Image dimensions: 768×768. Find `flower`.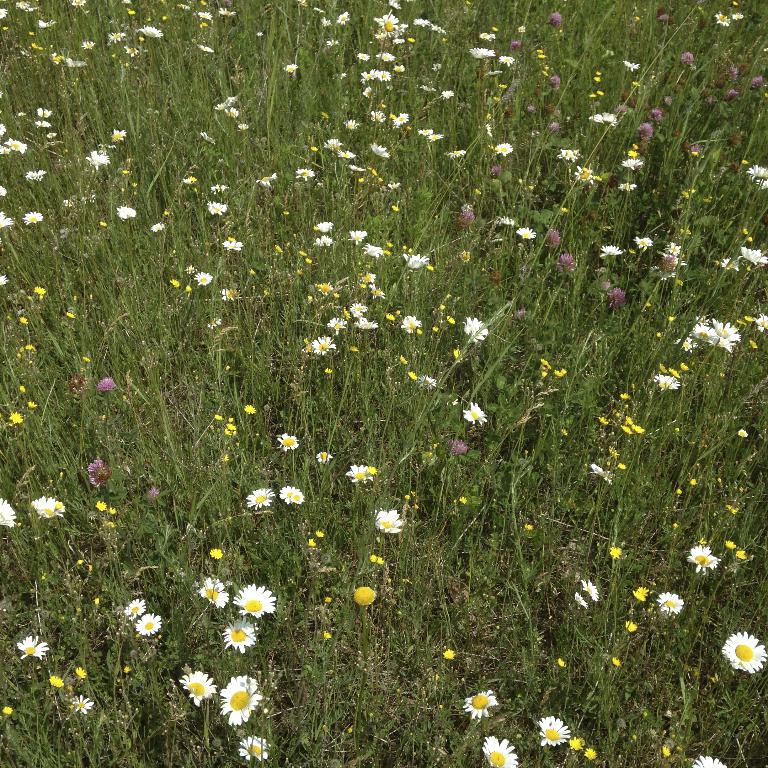
489,163,503,179.
